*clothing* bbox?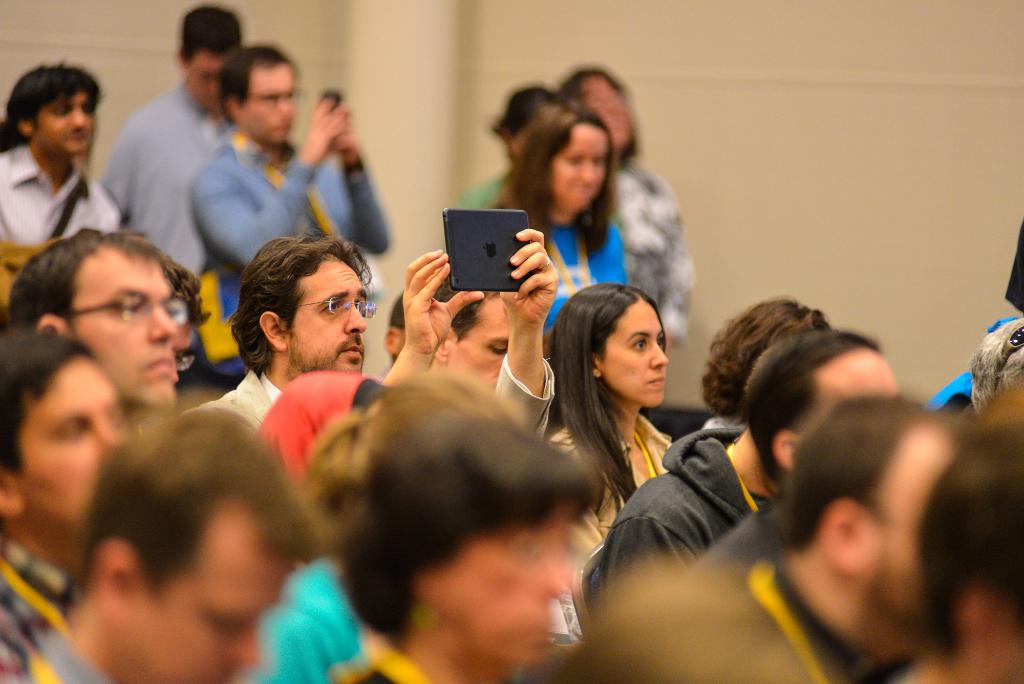
crop(537, 212, 620, 350)
